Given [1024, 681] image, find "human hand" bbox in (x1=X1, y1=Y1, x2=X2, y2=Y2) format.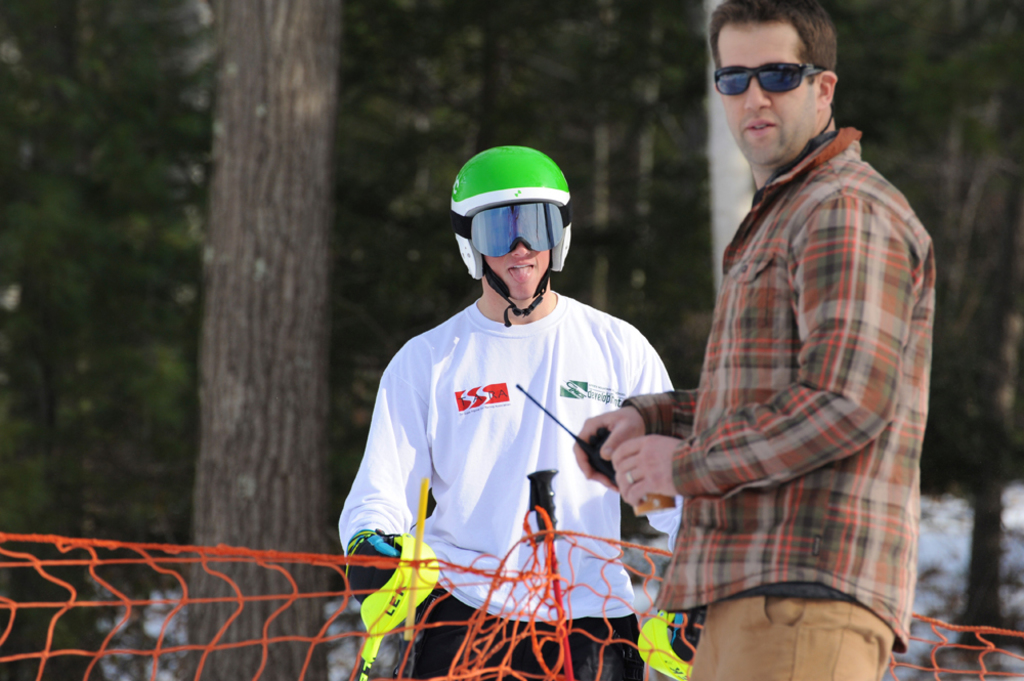
(x1=573, y1=405, x2=648, y2=490).
